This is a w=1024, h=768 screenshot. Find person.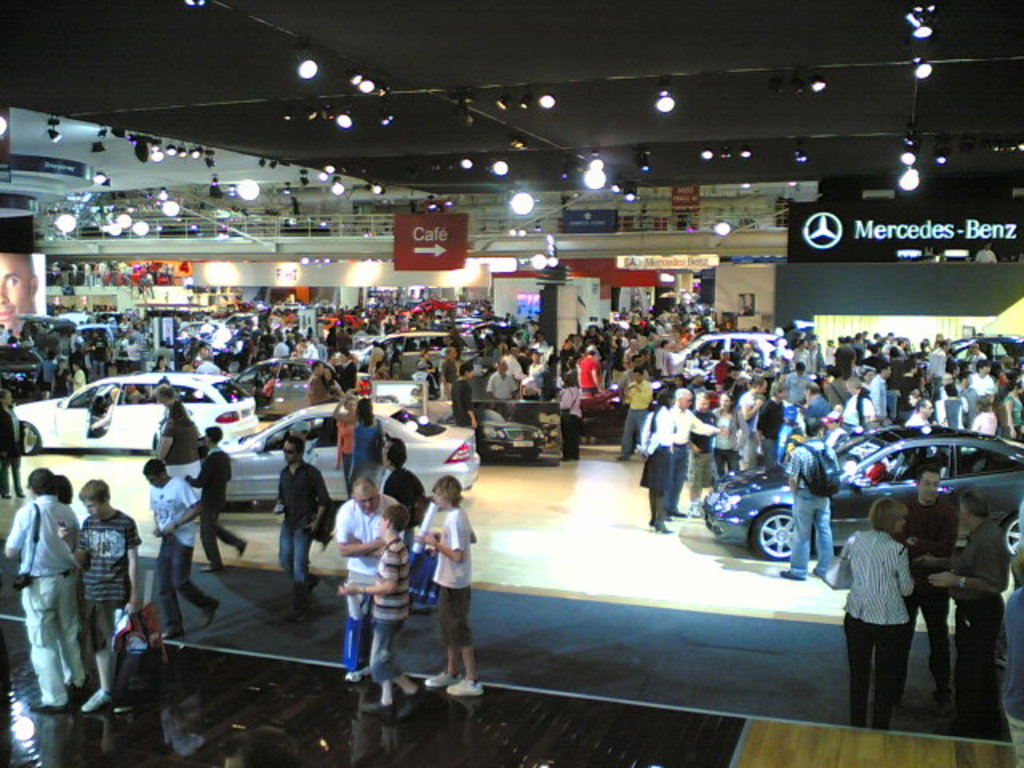
Bounding box: left=776, top=358, right=813, bottom=410.
